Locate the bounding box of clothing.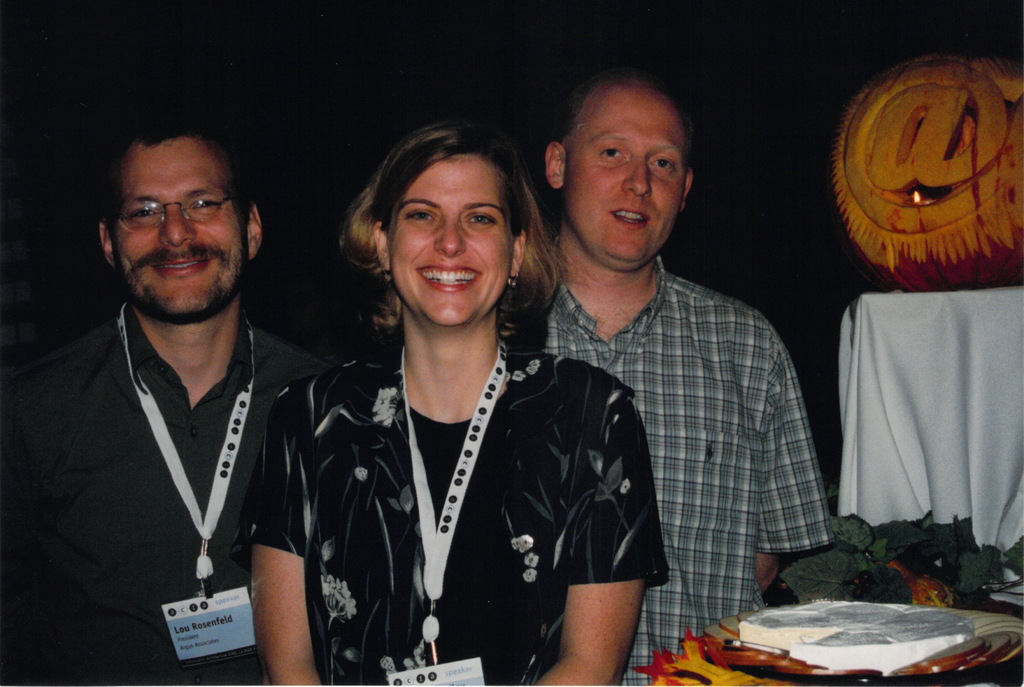
Bounding box: left=532, top=254, right=829, bottom=686.
